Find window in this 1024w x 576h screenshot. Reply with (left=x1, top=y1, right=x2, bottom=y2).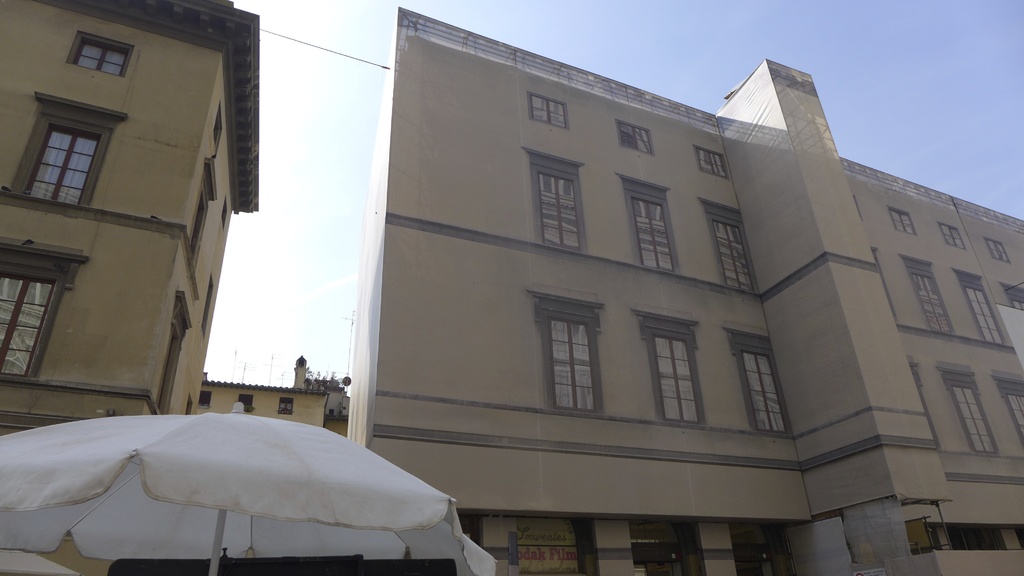
(left=956, top=266, right=1005, bottom=346).
